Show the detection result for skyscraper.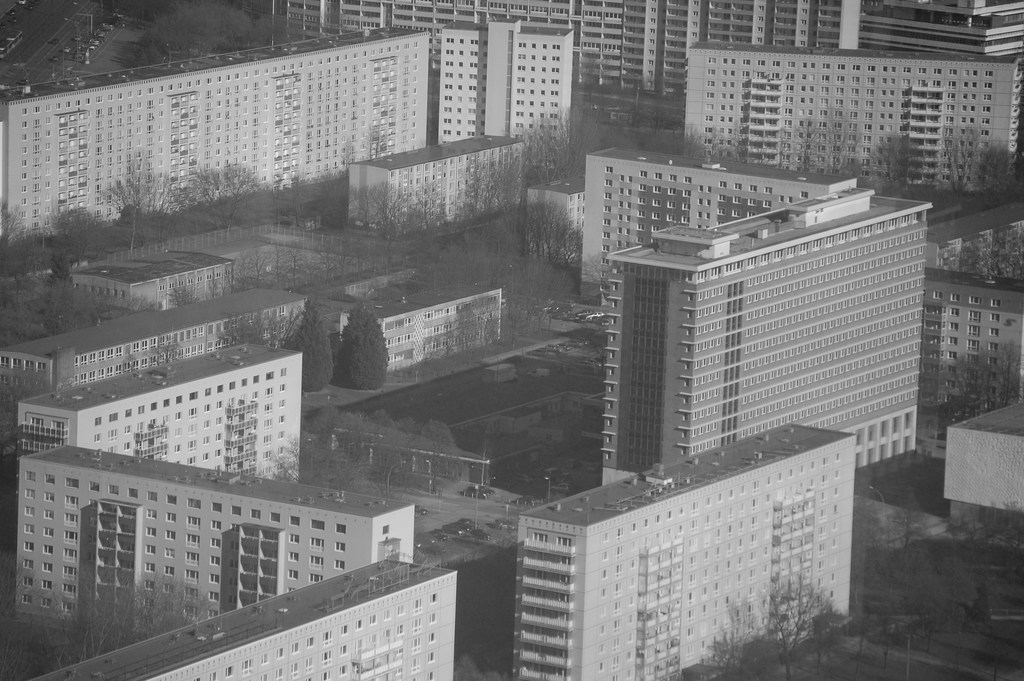
x1=577 y1=138 x2=874 y2=302.
